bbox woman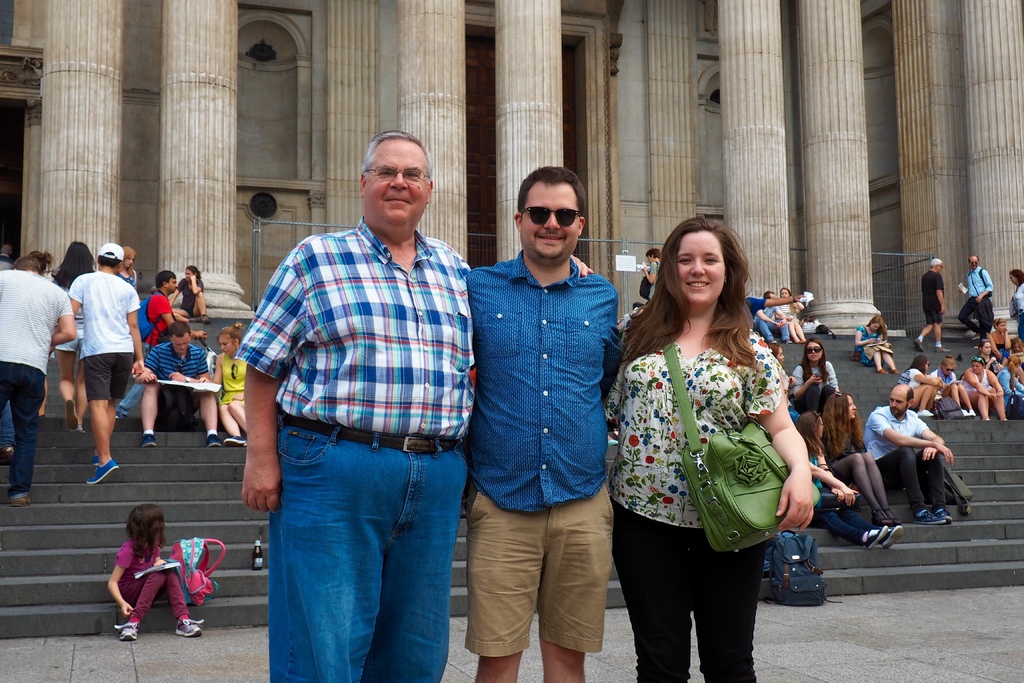
region(902, 351, 936, 414)
